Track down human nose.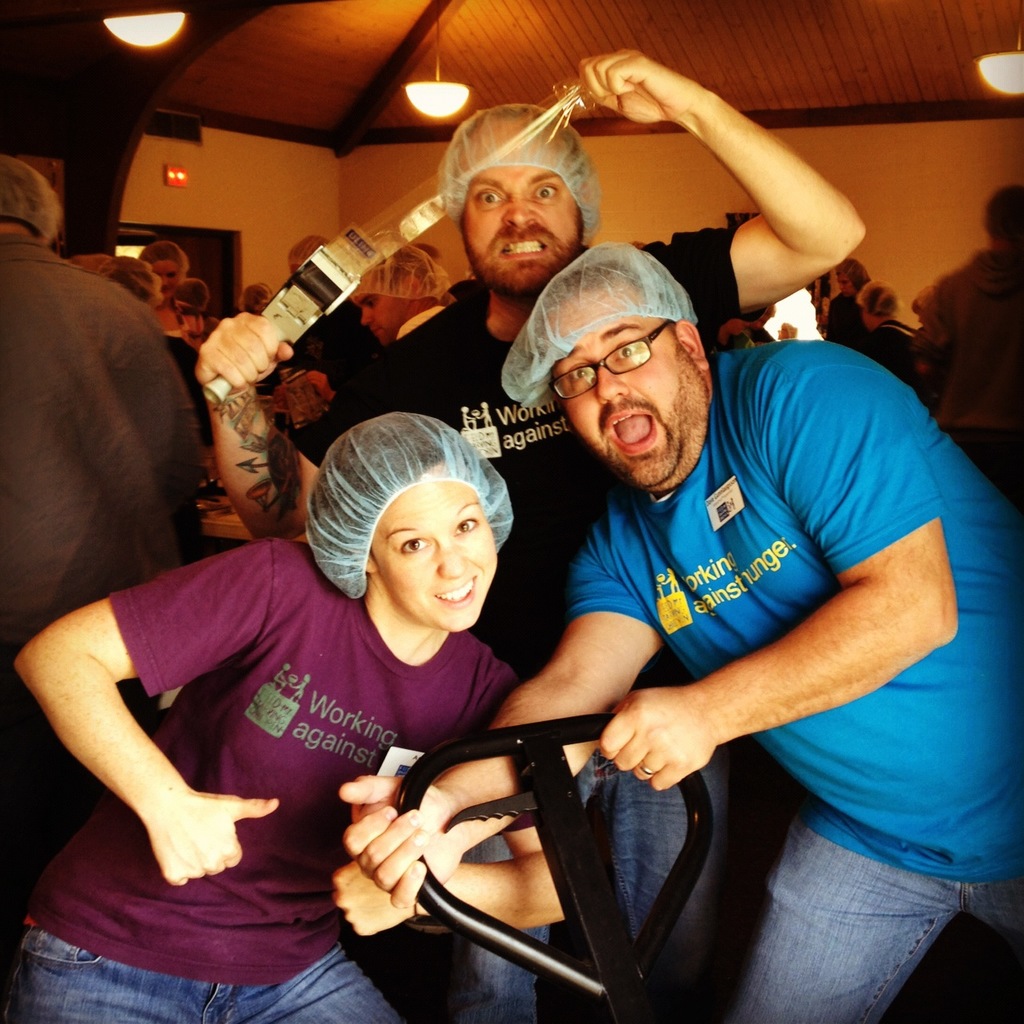
Tracked to Rect(432, 538, 465, 577).
